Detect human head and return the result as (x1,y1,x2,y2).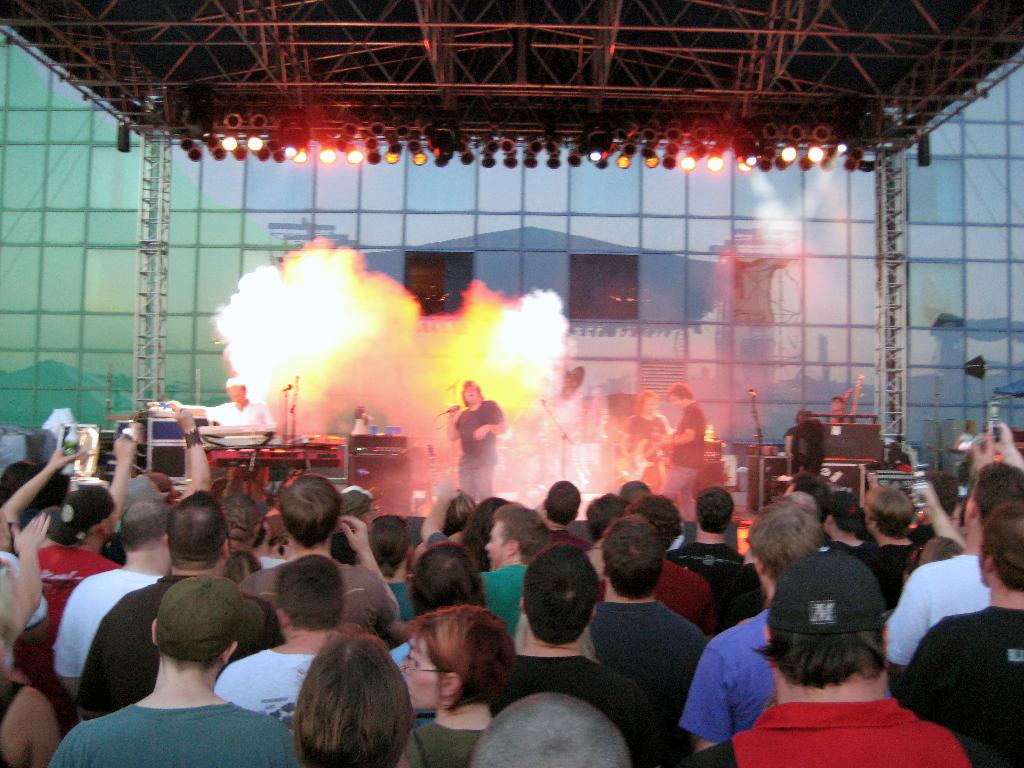
(290,622,417,767).
